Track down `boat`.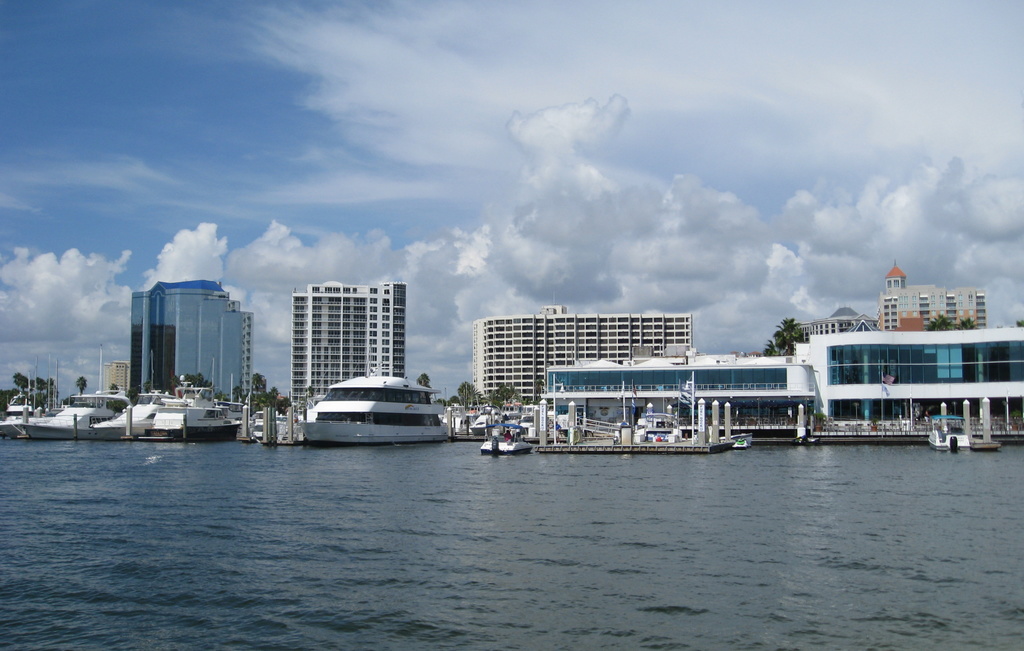
Tracked to box=[0, 398, 43, 433].
